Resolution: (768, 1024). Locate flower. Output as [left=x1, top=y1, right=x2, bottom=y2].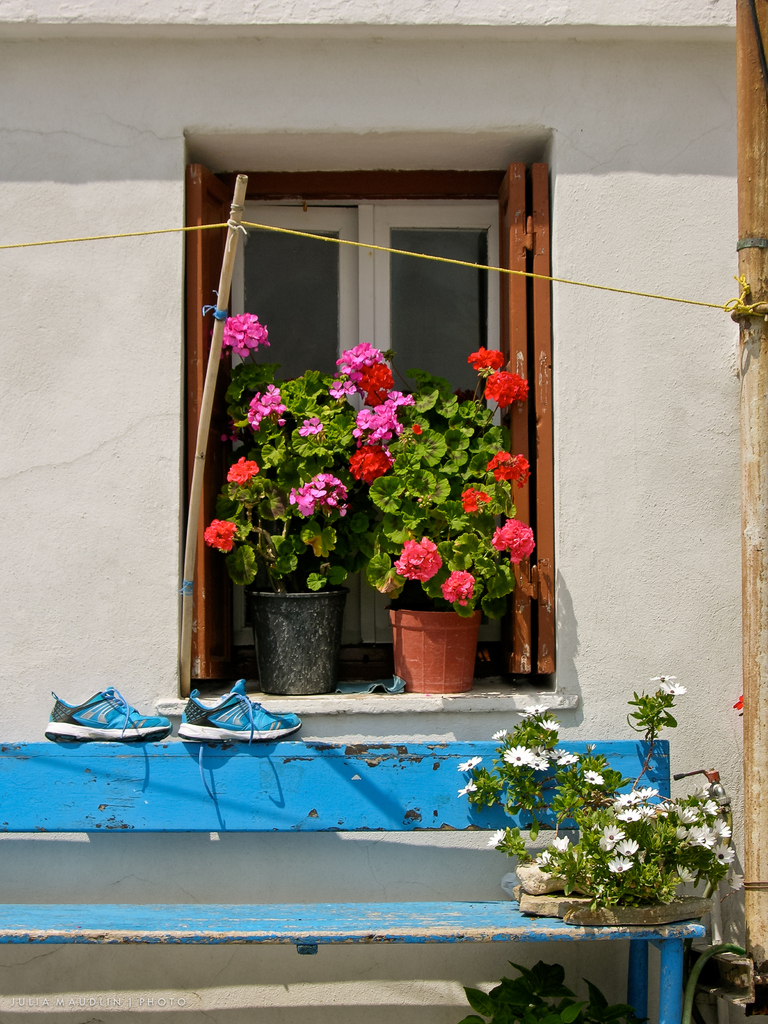
[left=675, top=864, right=698, bottom=883].
